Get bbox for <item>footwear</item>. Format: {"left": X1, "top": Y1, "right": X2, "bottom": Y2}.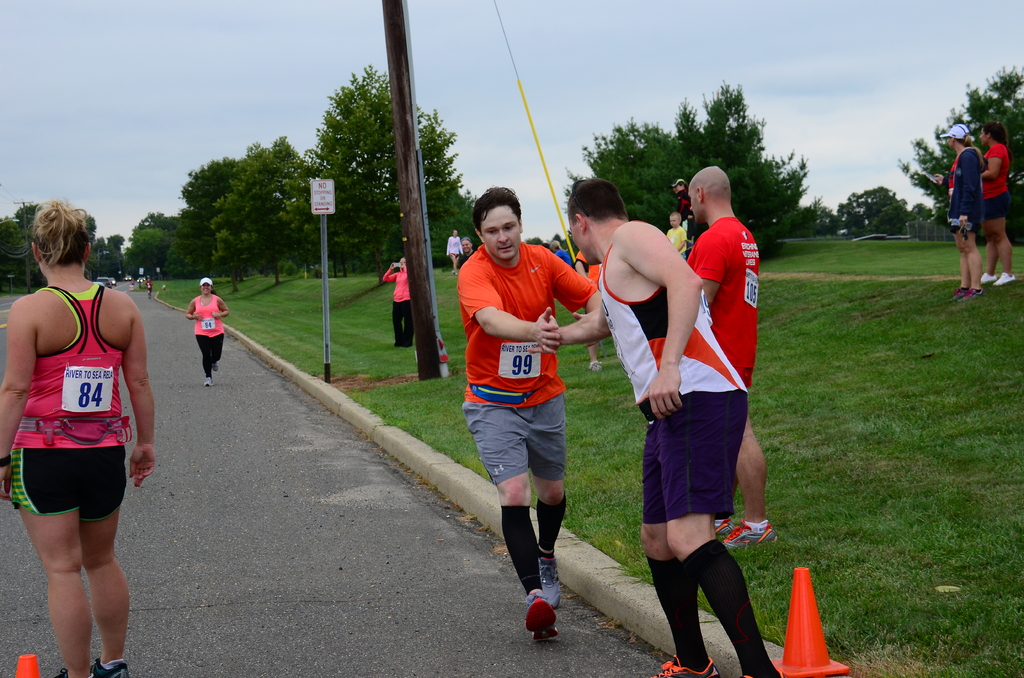
{"left": 508, "top": 585, "right": 561, "bottom": 654}.
